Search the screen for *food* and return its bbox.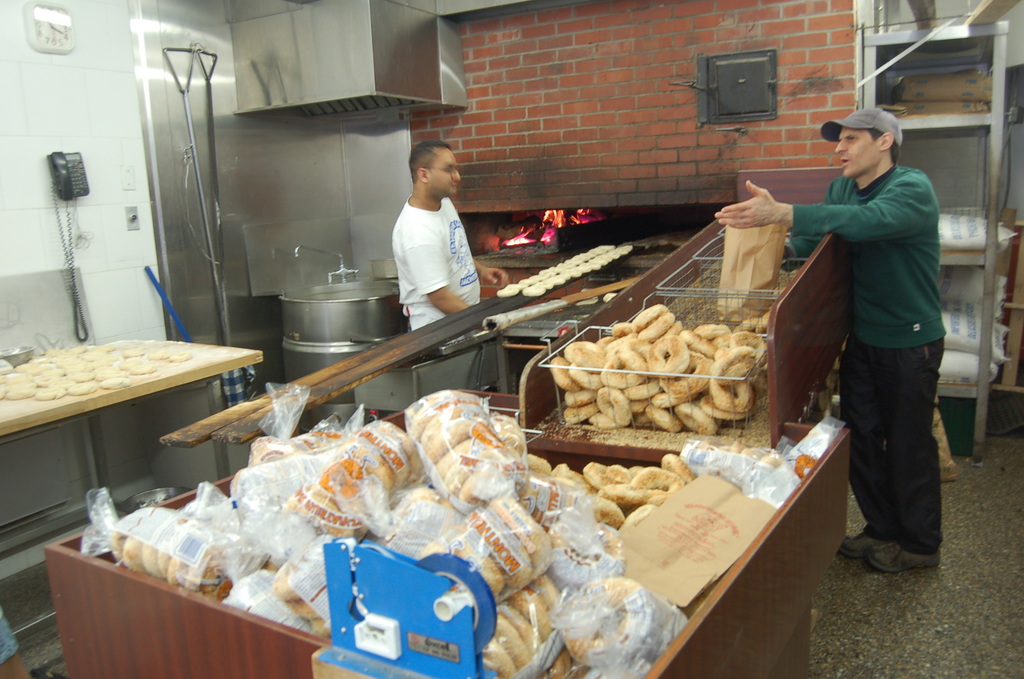
Found: box(587, 288, 784, 439).
